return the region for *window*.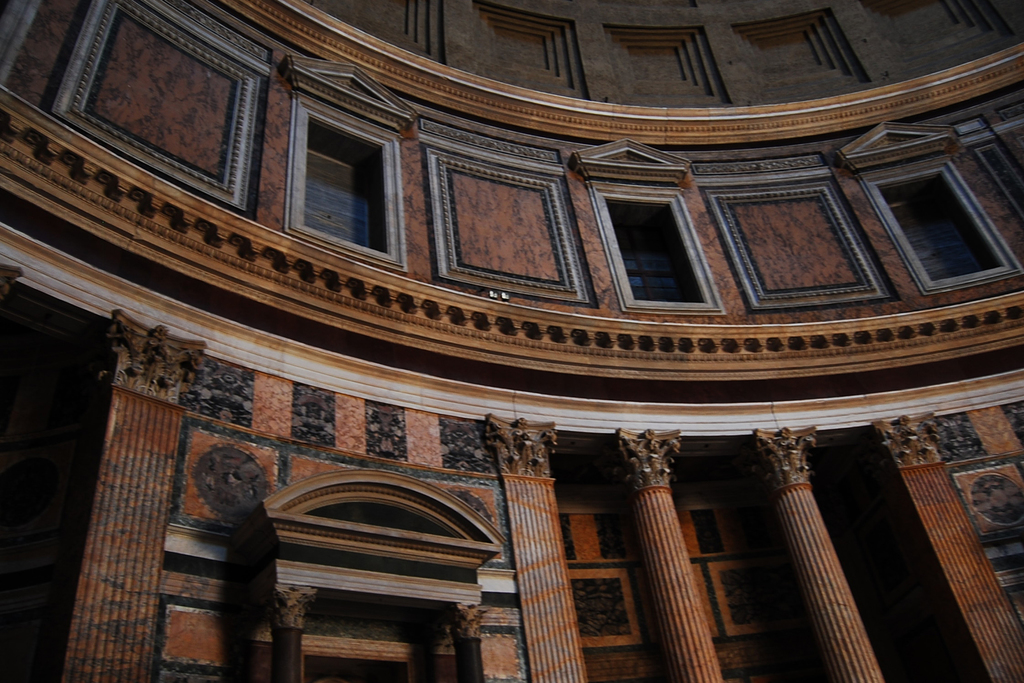
<bbox>870, 165, 1007, 304</bbox>.
